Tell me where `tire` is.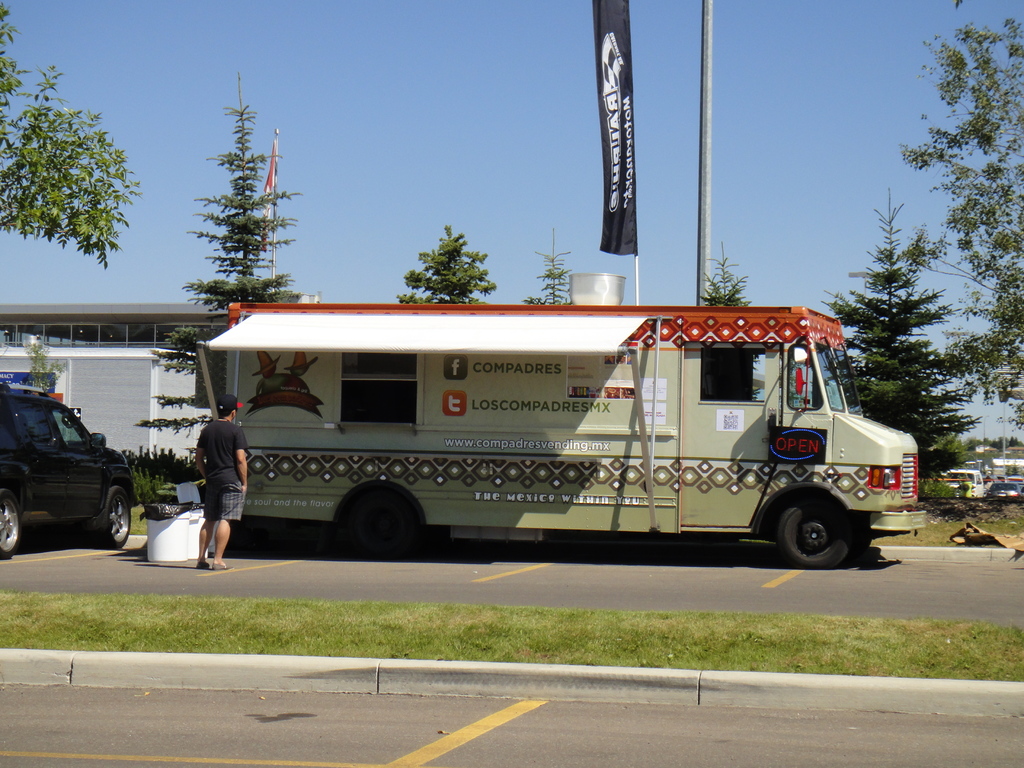
`tire` is at (x1=328, y1=478, x2=426, y2=559).
